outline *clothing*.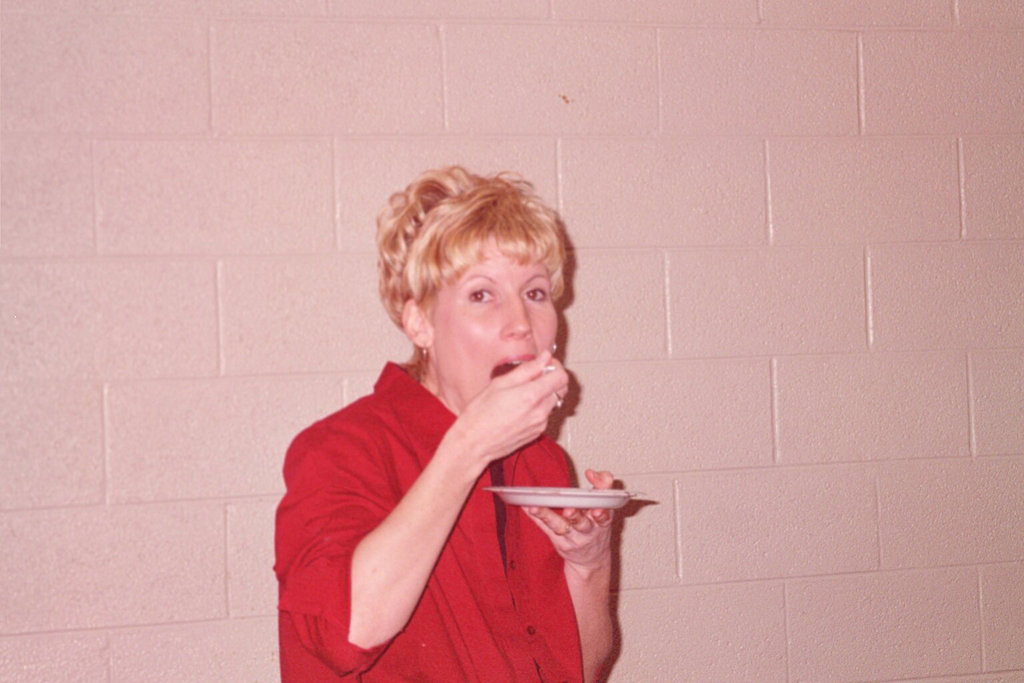
Outline: (274,359,584,682).
